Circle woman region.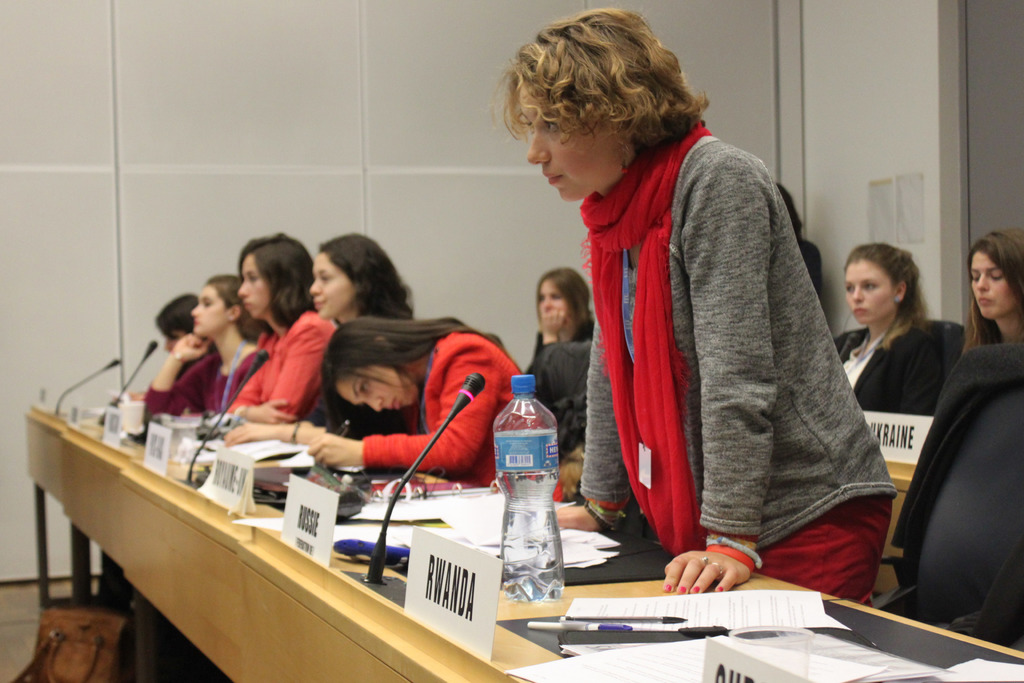
Region: [left=220, top=231, right=419, bottom=447].
